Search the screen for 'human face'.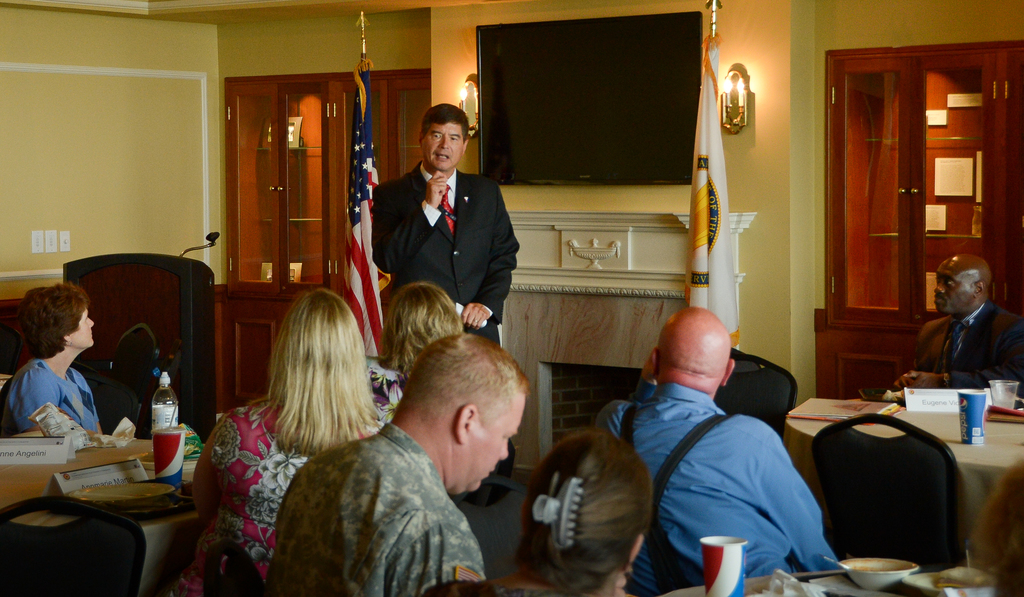
Found at 451:388:525:491.
